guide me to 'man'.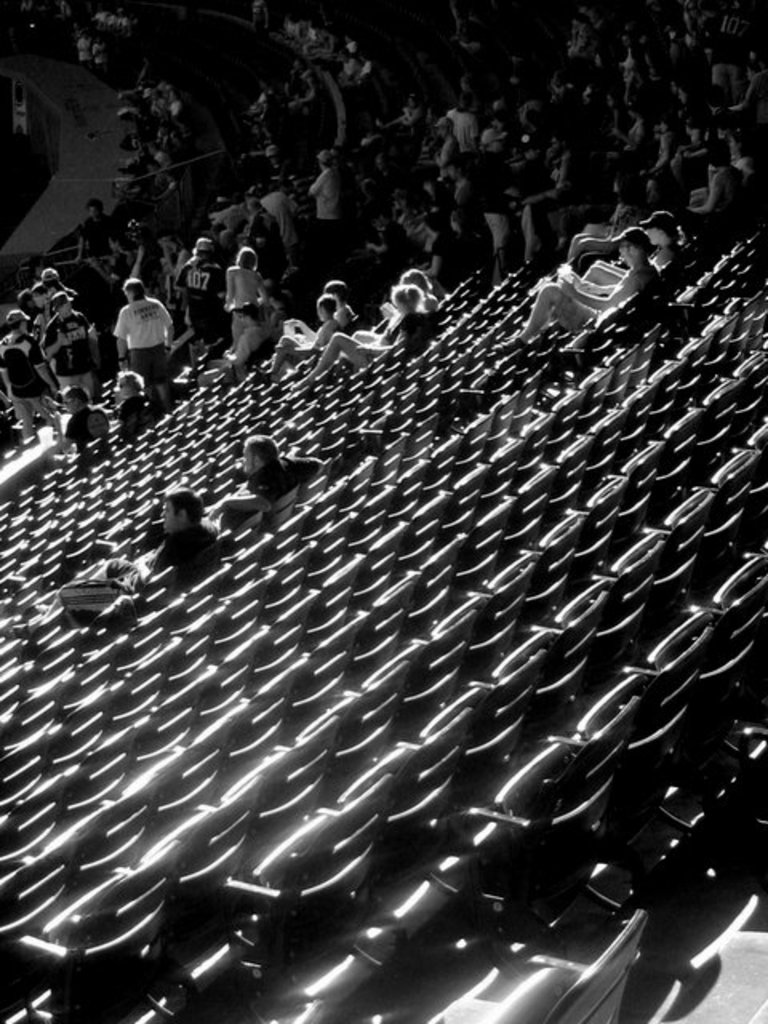
Guidance: bbox(221, 437, 312, 530).
